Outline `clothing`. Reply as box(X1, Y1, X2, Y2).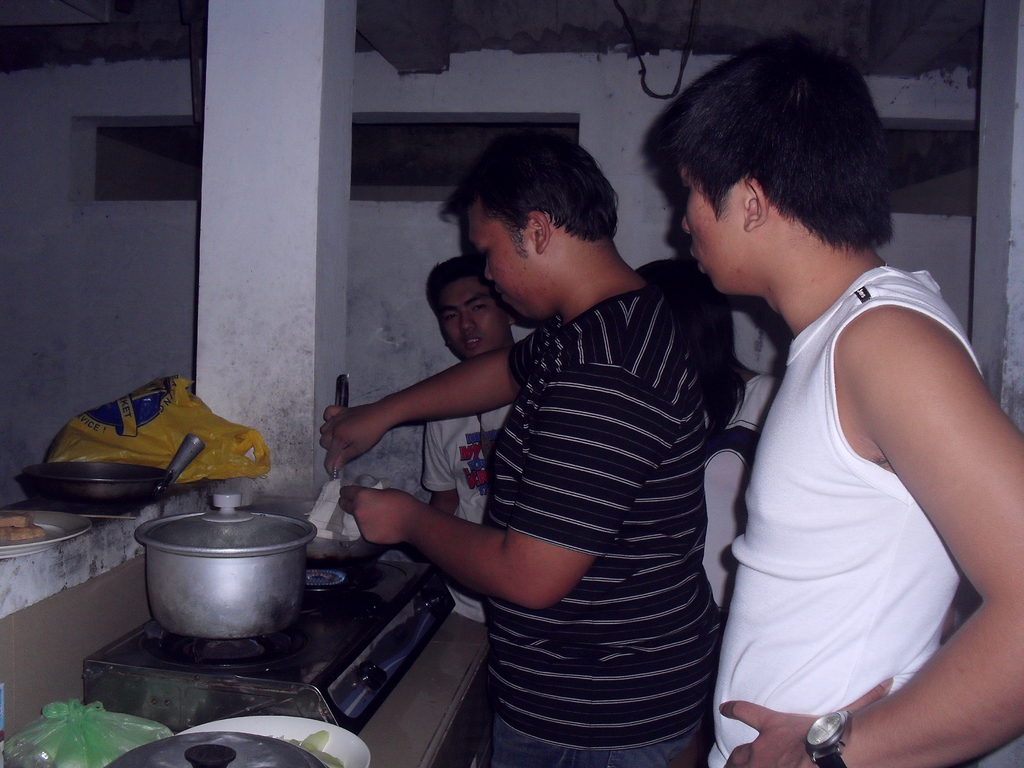
box(704, 221, 991, 744).
